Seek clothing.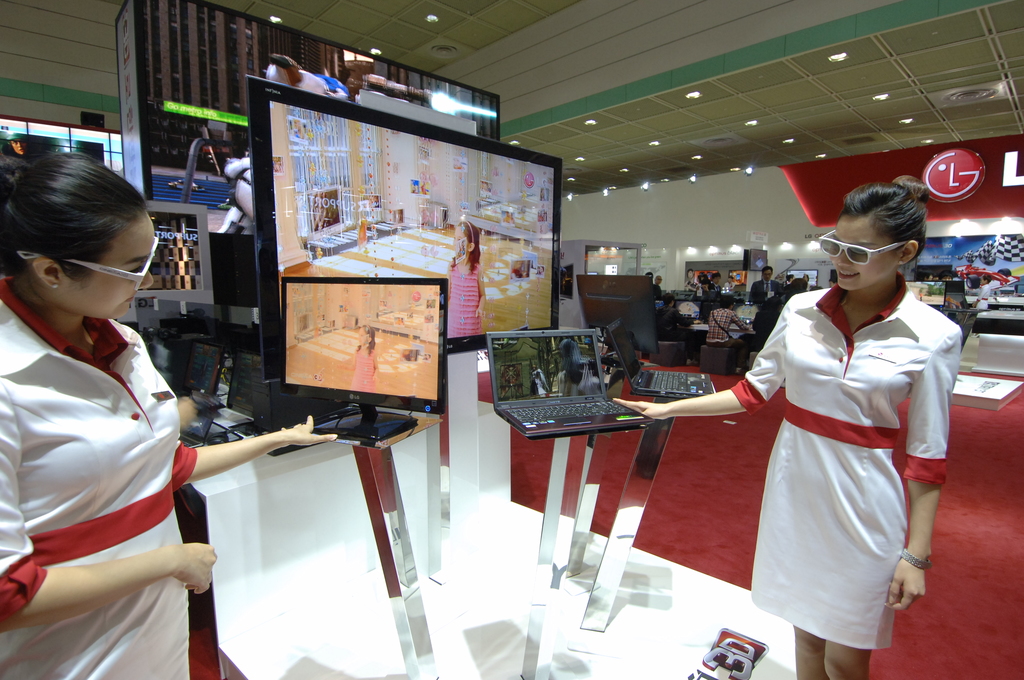
[x1=353, y1=347, x2=375, y2=392].
